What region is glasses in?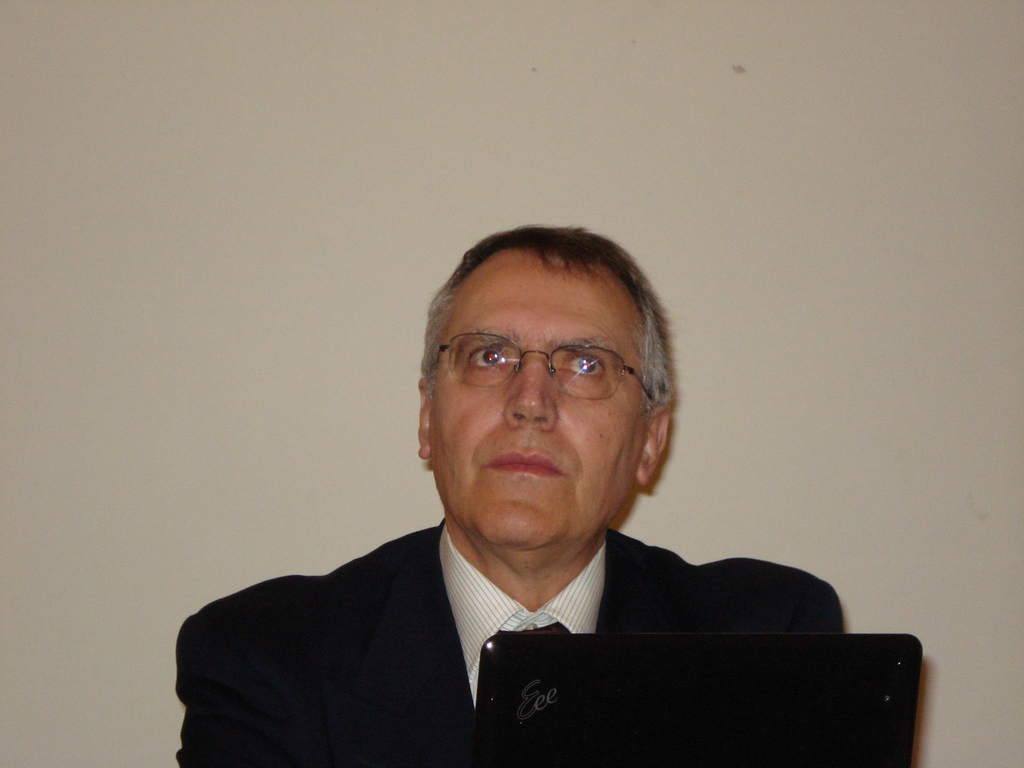
[left=444, top=345, right=652, bottom=417].
